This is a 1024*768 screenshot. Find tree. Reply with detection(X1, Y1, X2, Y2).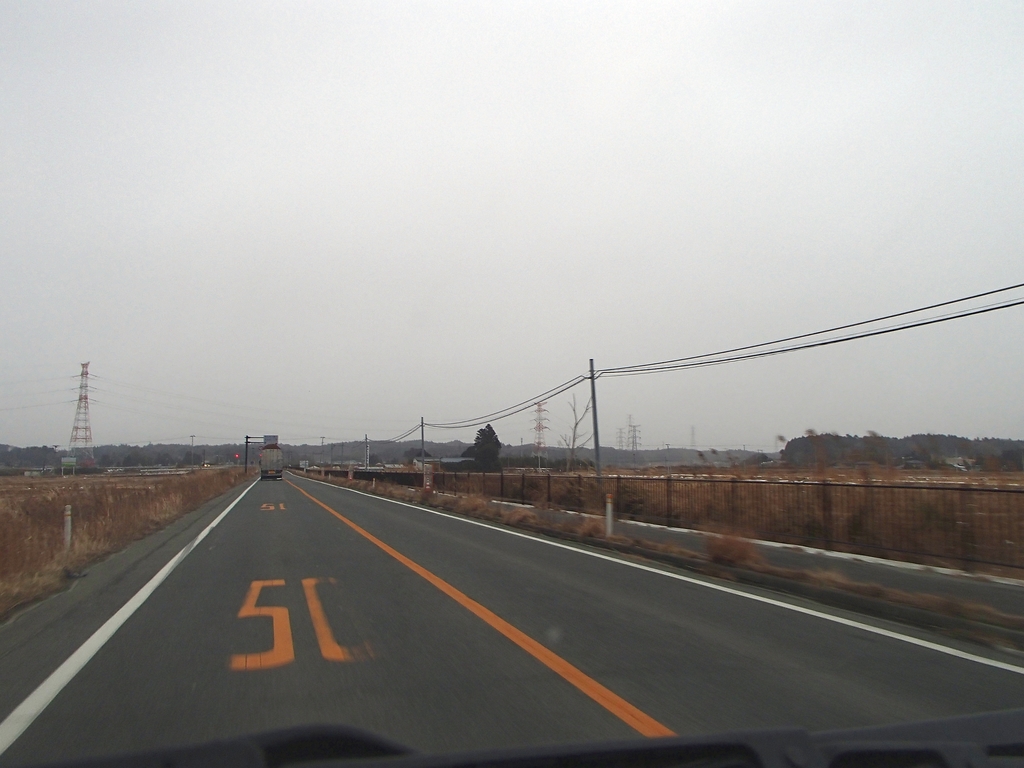
detection(465, 426, 503, 467).
